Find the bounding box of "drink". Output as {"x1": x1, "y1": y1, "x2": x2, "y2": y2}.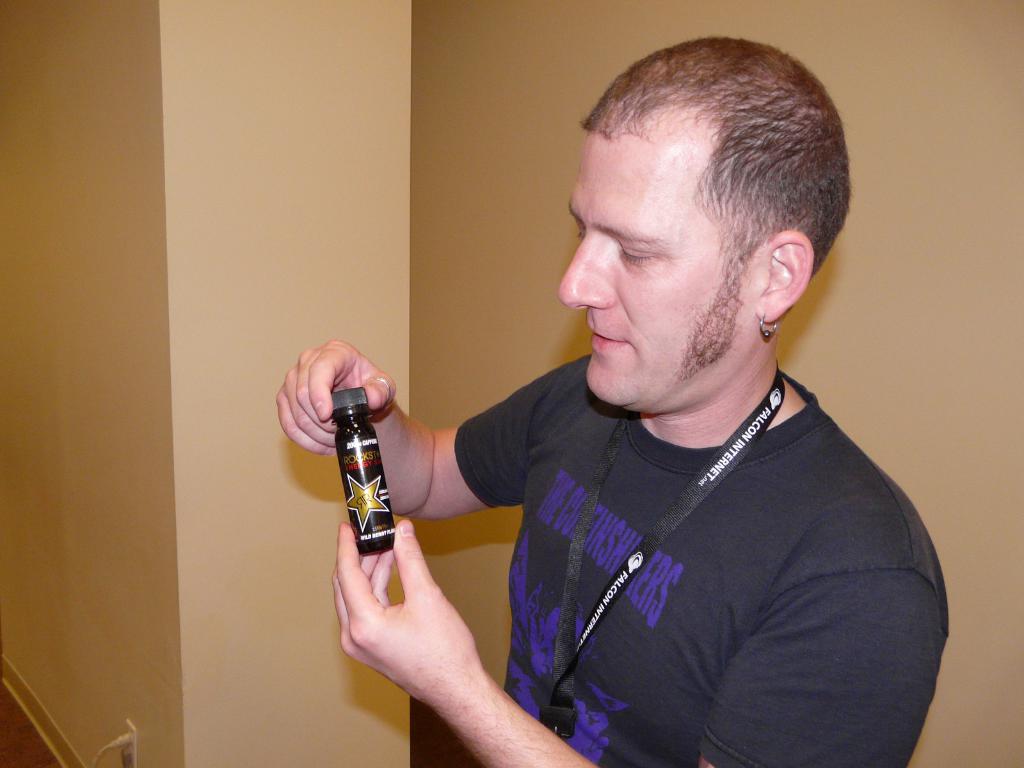
{"x1": 333, "y1": 388, "x2": 394, "y2": 554}.
